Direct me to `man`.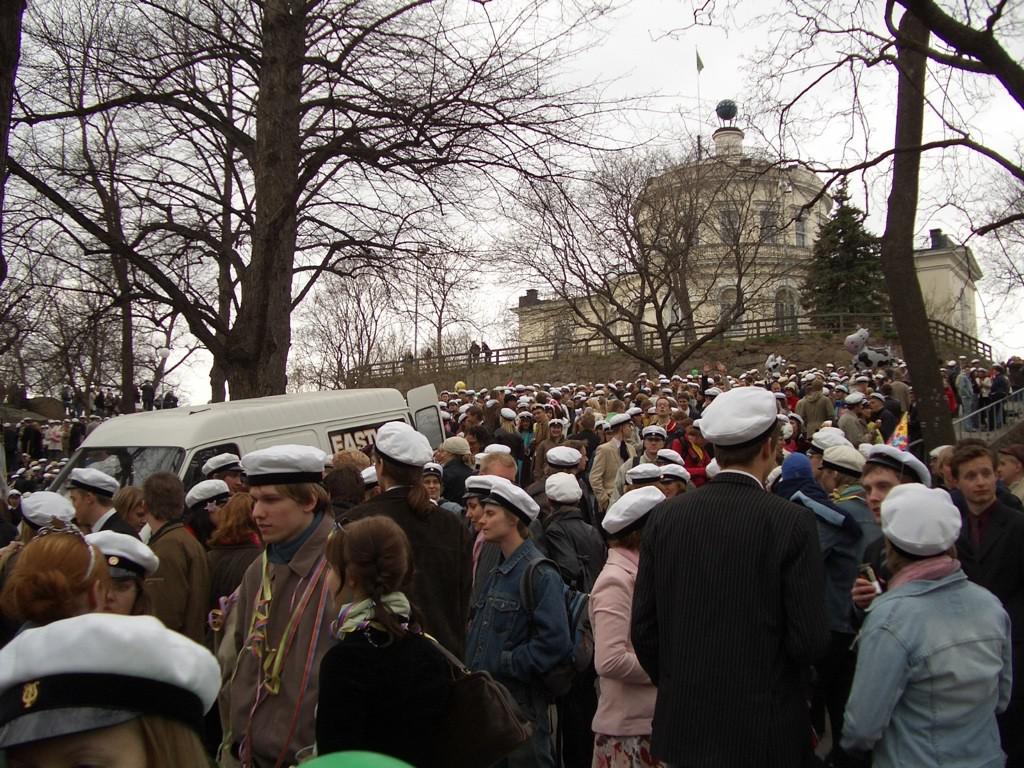
Direction: detection(838, 393, 880, 449).
